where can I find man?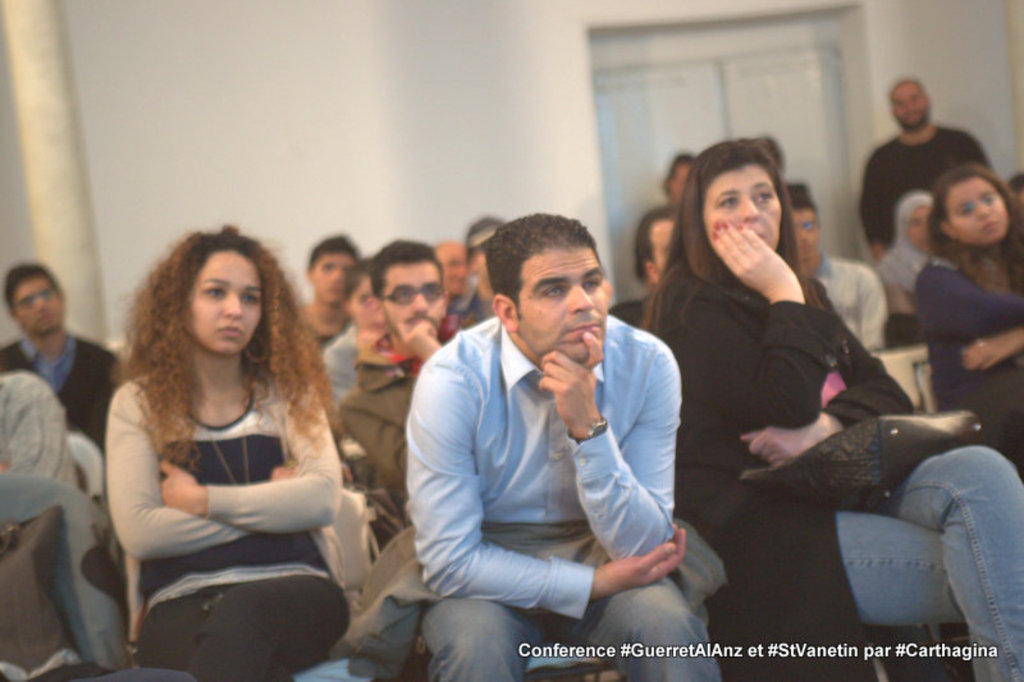
You can find it at pyautogui.locateOnScreen(635, 209, 682, 289).
